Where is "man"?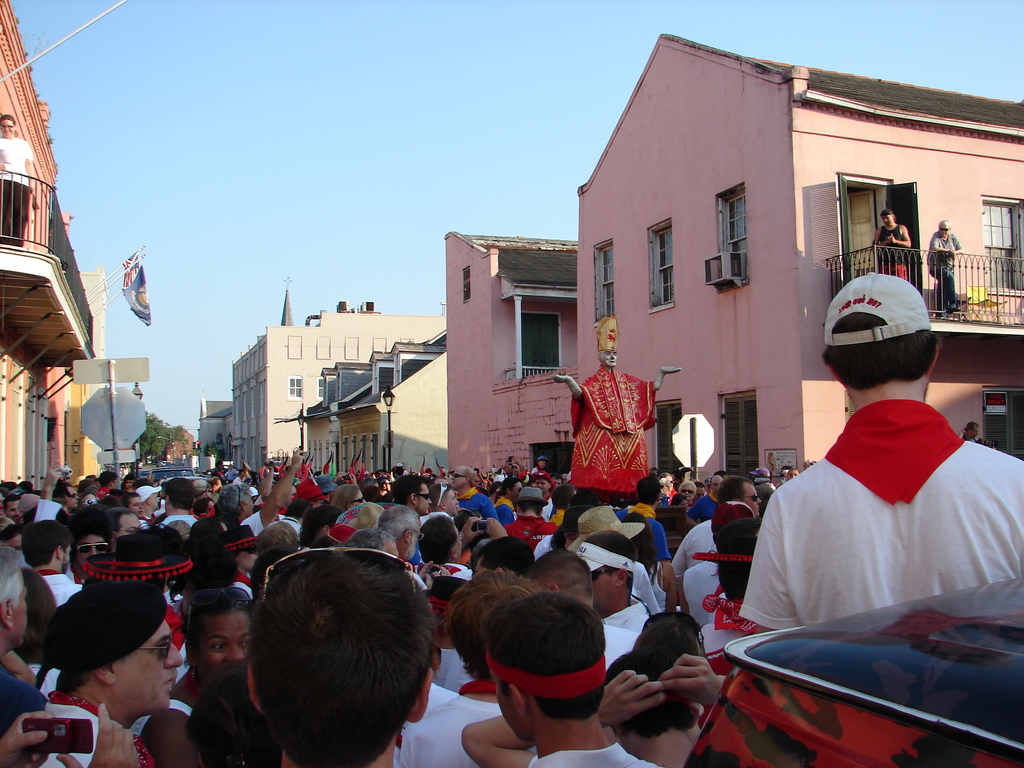
{"left": 241, "top": 548, "right": 445, "bottom": 767}.
